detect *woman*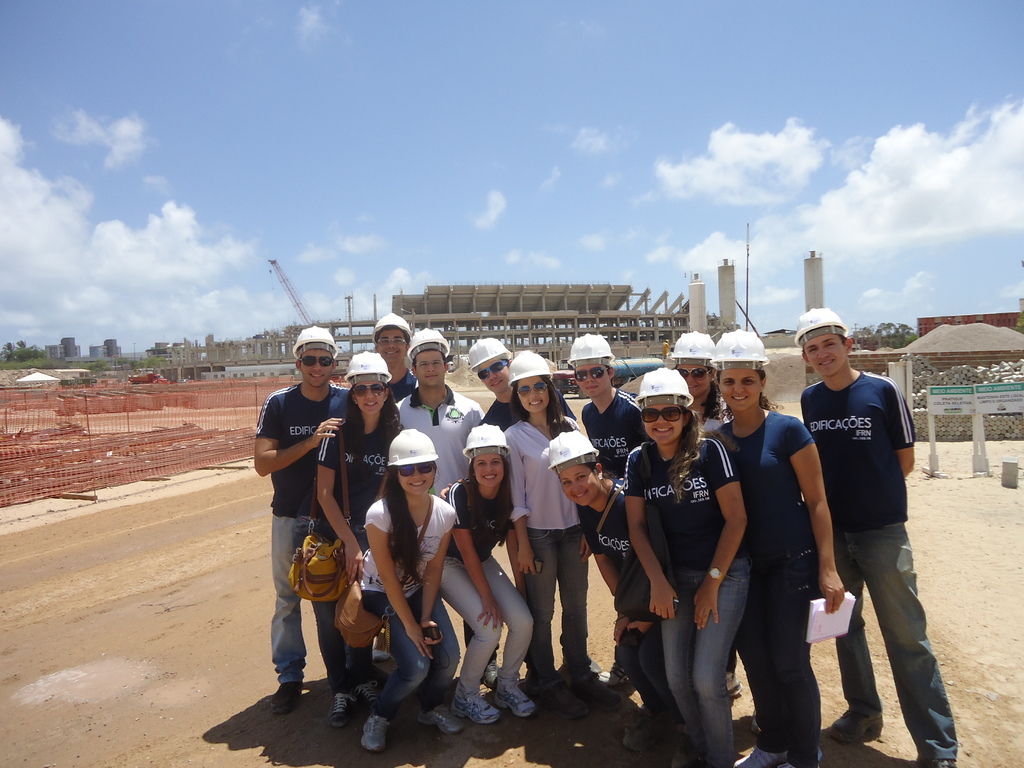
(x1=504, y1=344, x2=609, y2=703)
